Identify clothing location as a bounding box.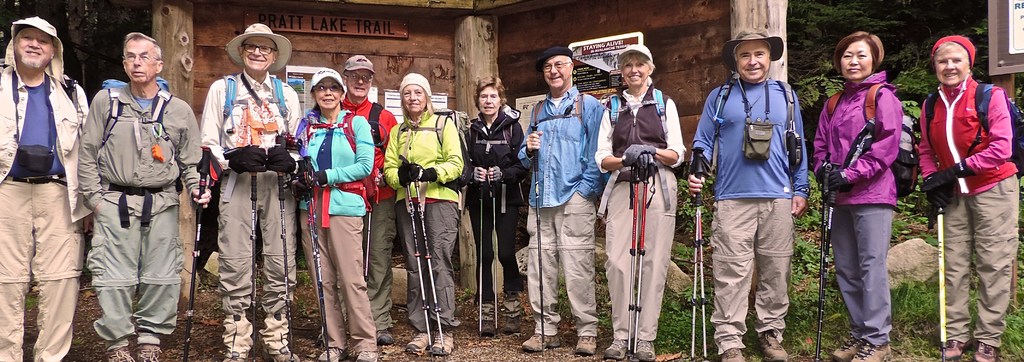
bbox(600, 81, 685, 342).
